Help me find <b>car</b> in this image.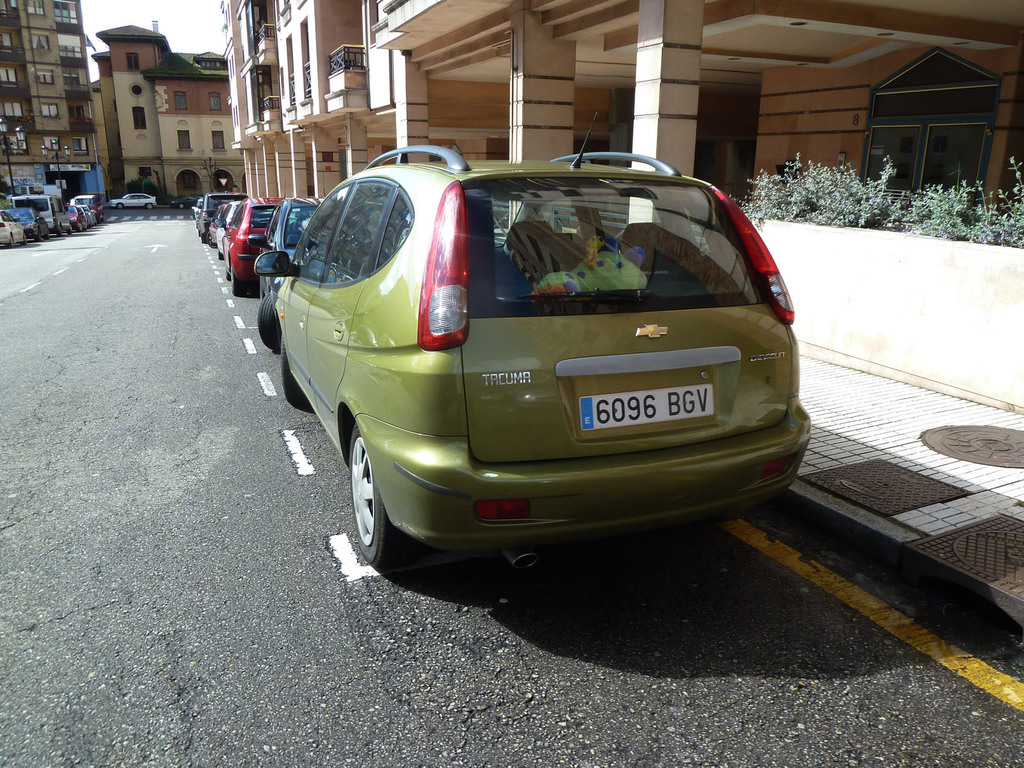
Found it: left=251, top=196, right=329, bottom=303.
